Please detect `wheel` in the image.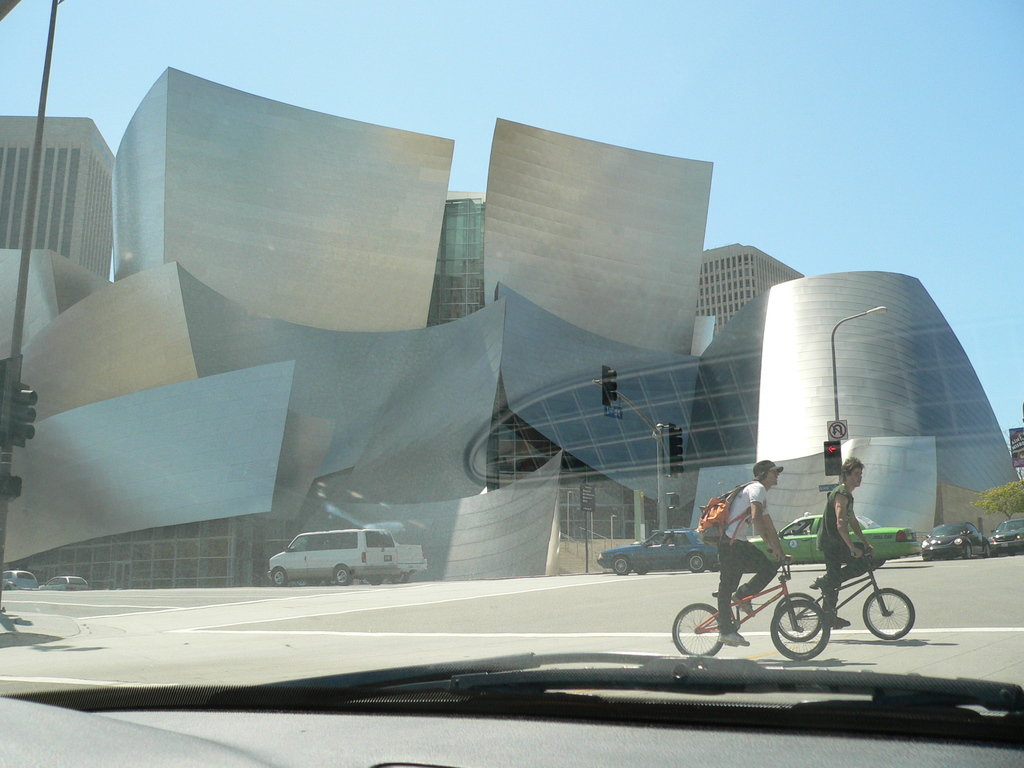
bbox=[784, 598, 849, 674].
